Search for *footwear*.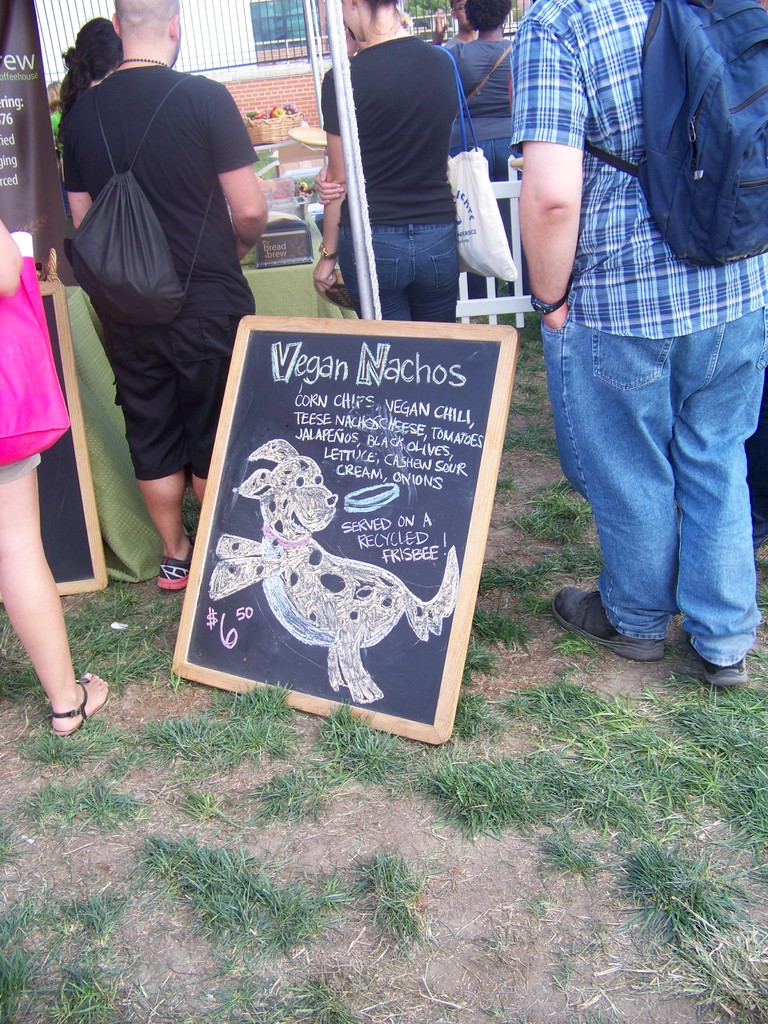
Found at box(566, 584, 650, 645).
